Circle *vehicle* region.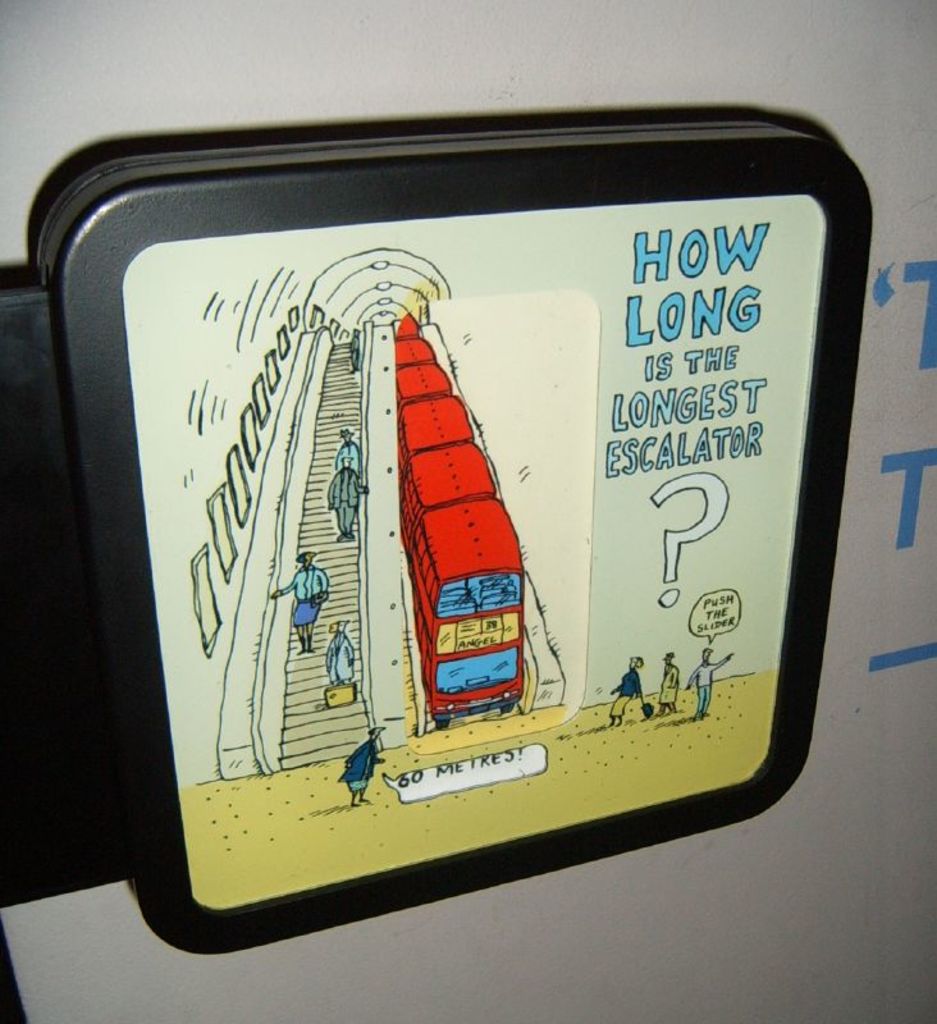
Region: <region>91, 128, 813, 897</region>.
